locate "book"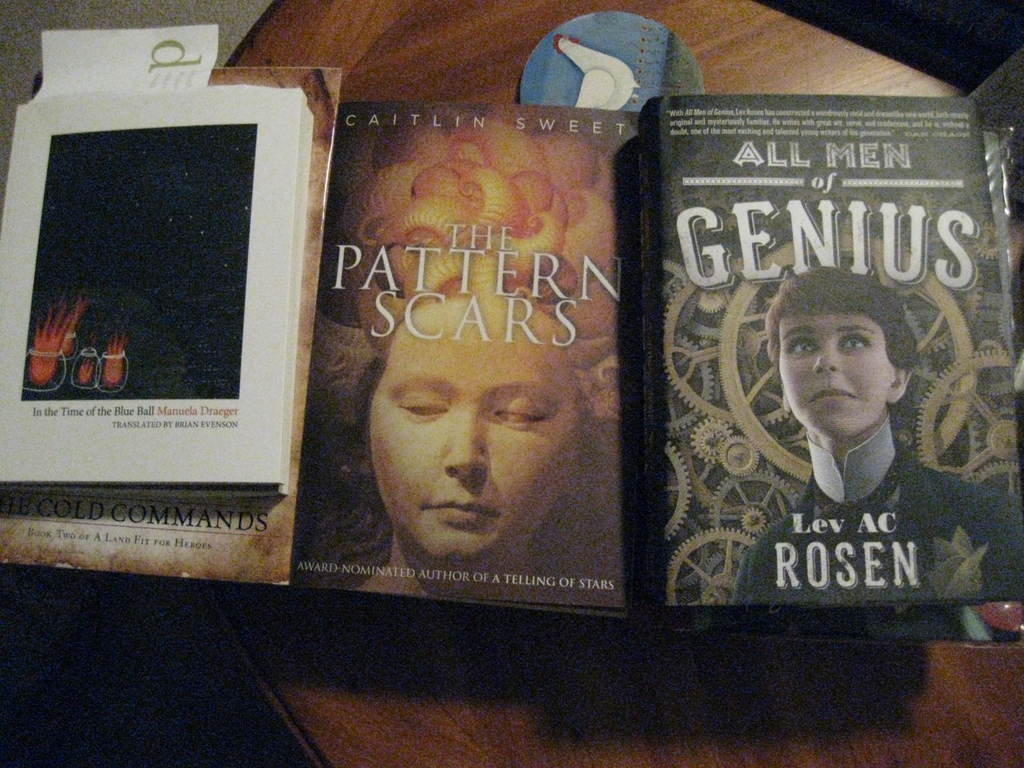
630/77/999/587
